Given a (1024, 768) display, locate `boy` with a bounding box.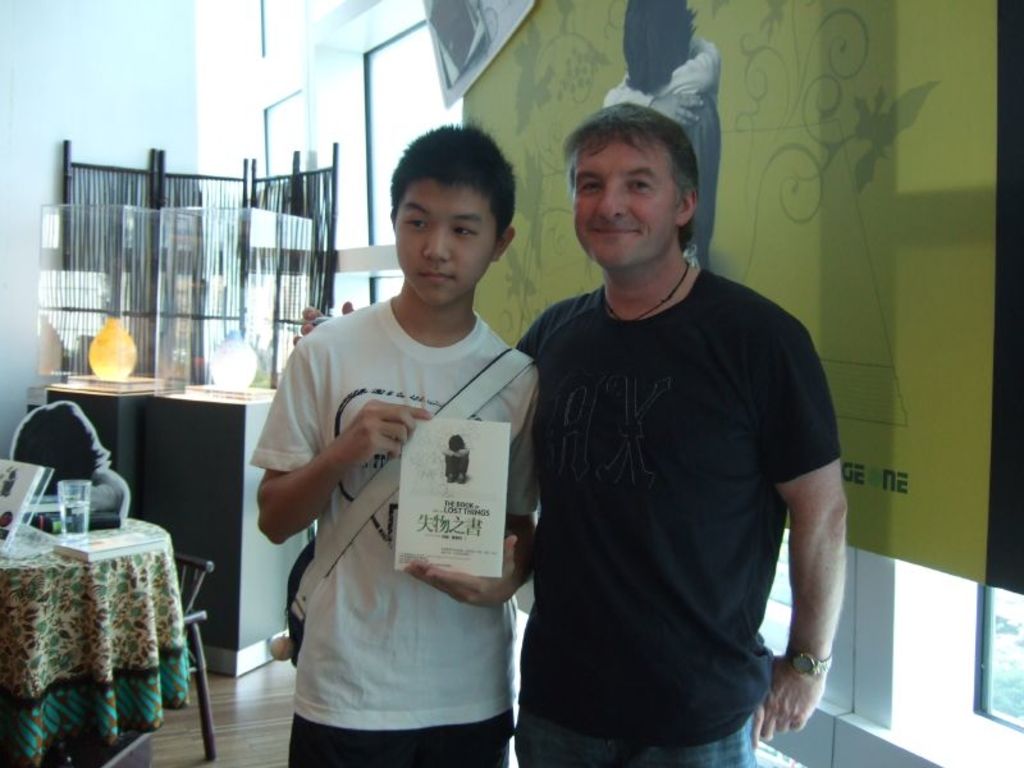
Located: bbox=[13, 402, 124, 512].
